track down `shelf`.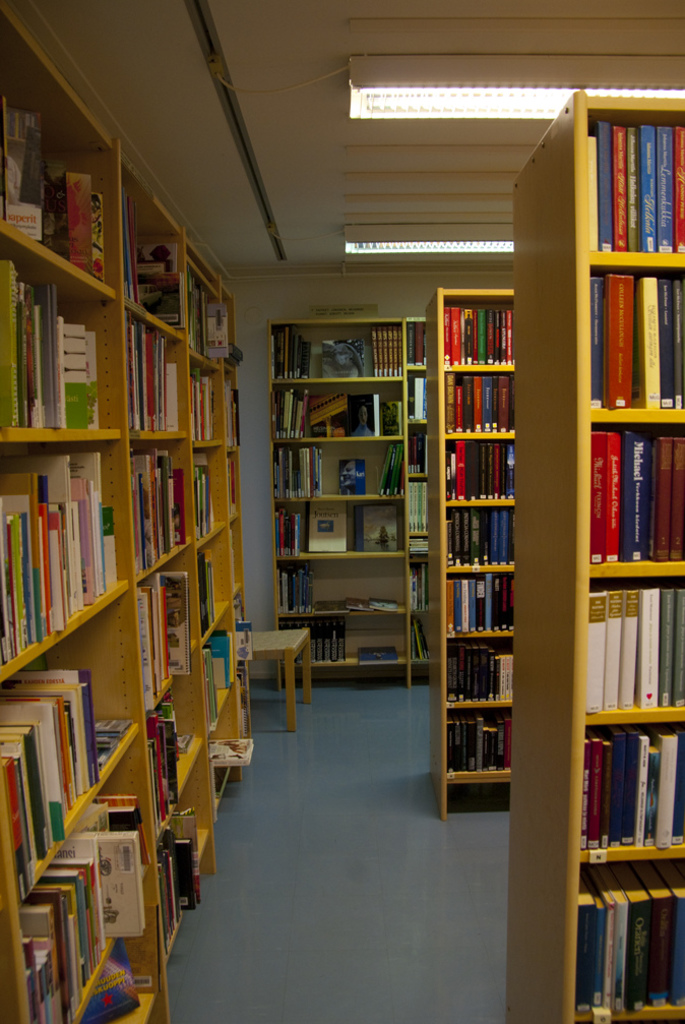
Tracked to Rect(283, 613, 426, 668).
